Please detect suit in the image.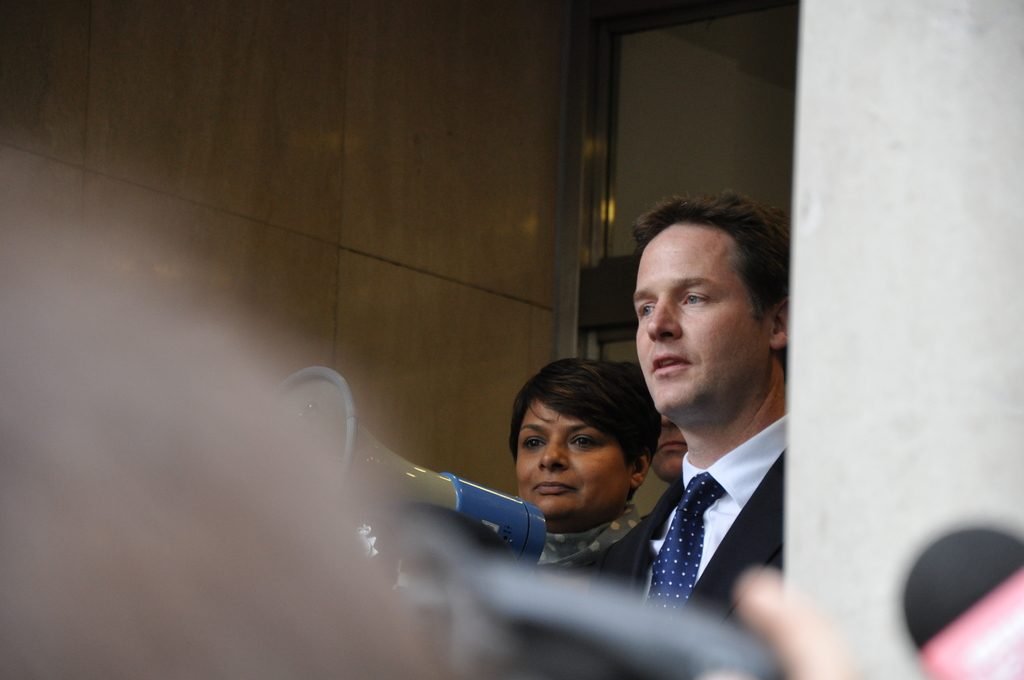
x1=621, y1=428, x2=795, y2=615.
